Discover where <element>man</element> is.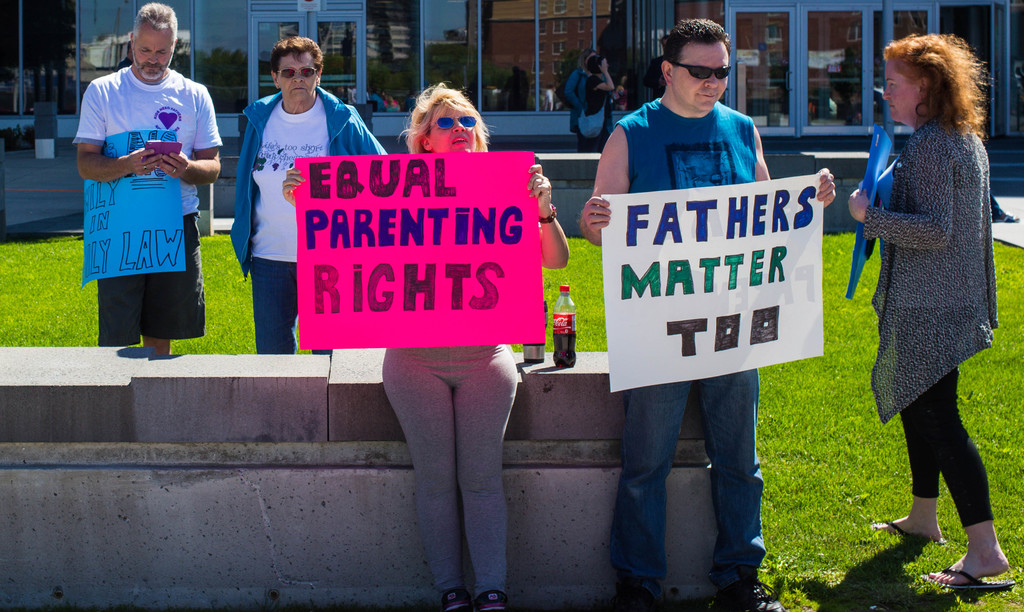
Discovered at [76,20,211,369].
